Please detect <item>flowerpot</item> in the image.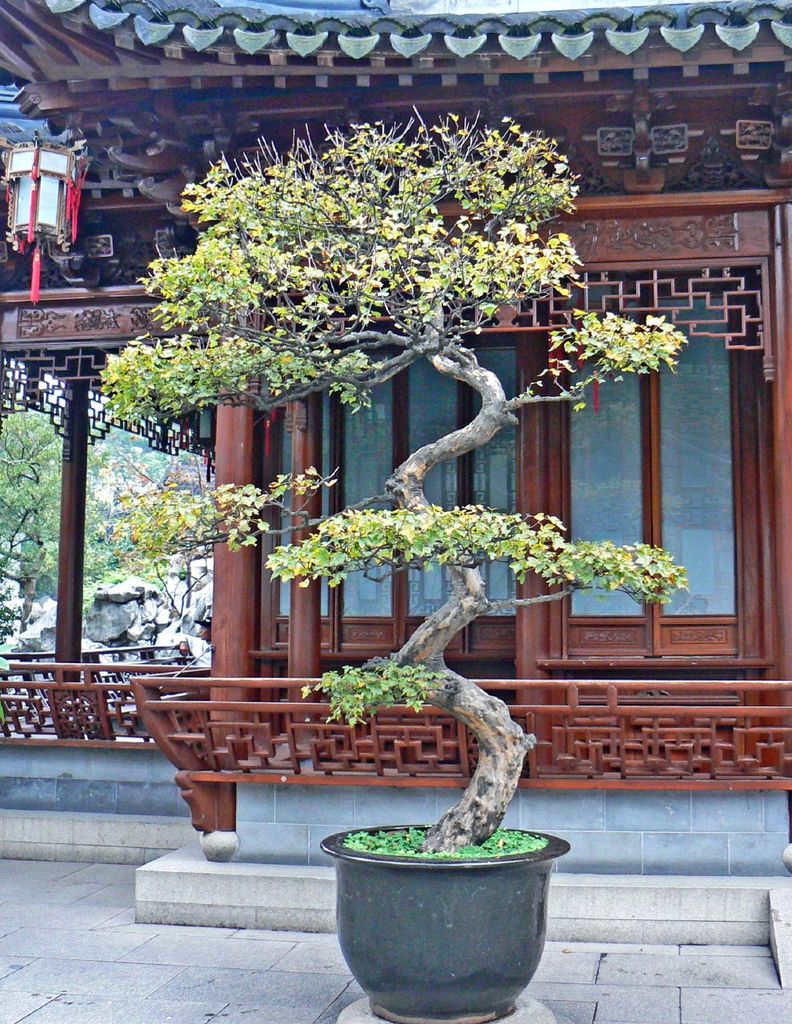
select_region(321, 823, 569, 1023).
